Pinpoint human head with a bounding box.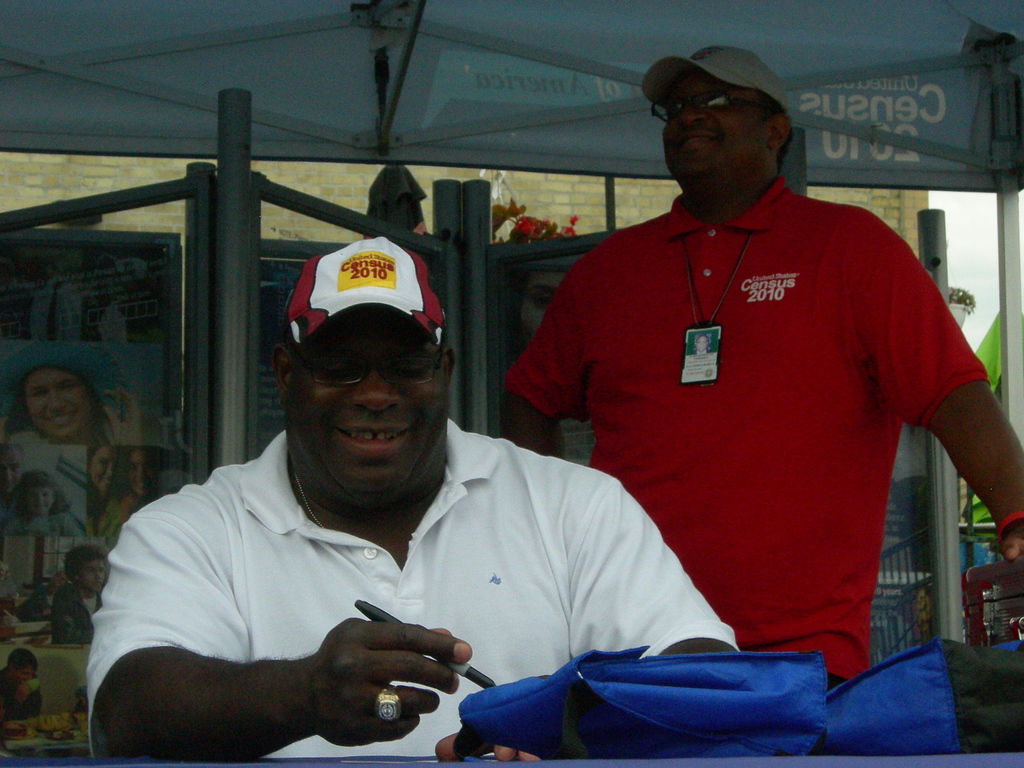
28 470 54 514.
